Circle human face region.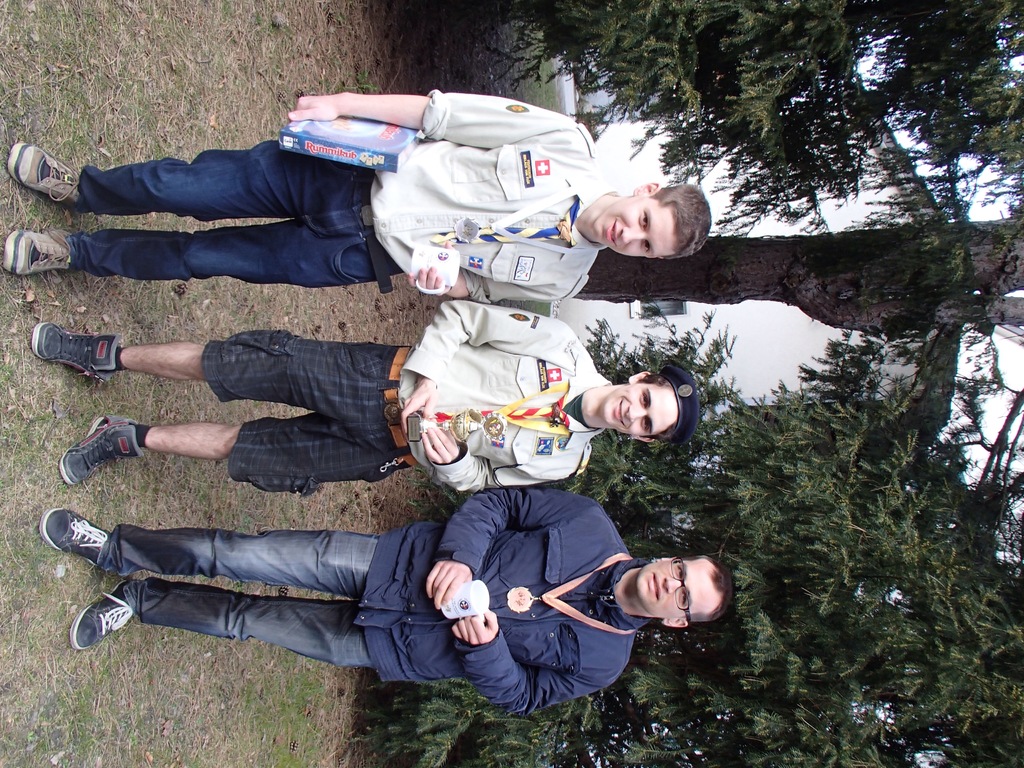
Region: (x1=601, y1=385, x2=678, y2=434).
